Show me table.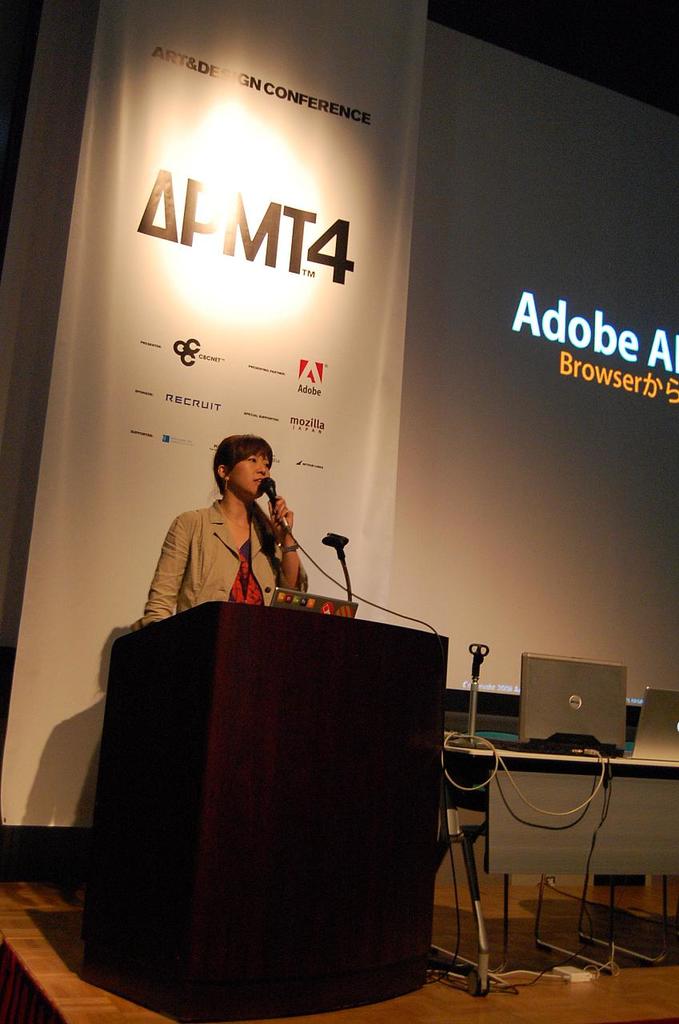
table is here: l=79, t=594, r=452, b=1023.
